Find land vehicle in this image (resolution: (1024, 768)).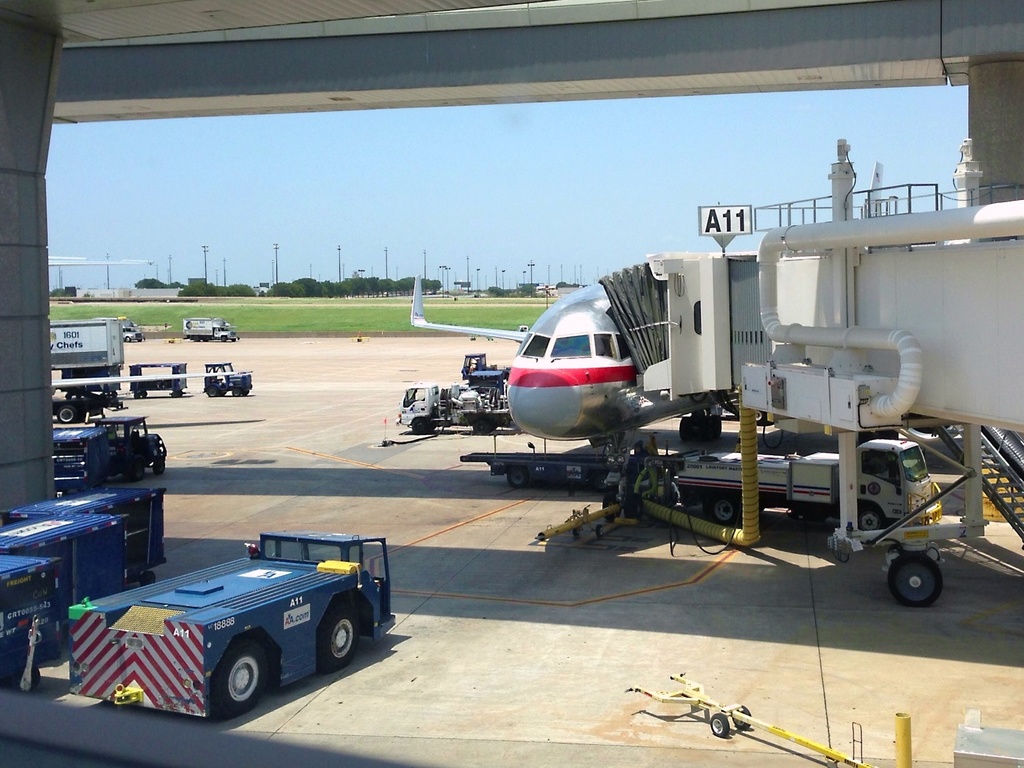
l=92, t=414, r=168, b=480.
